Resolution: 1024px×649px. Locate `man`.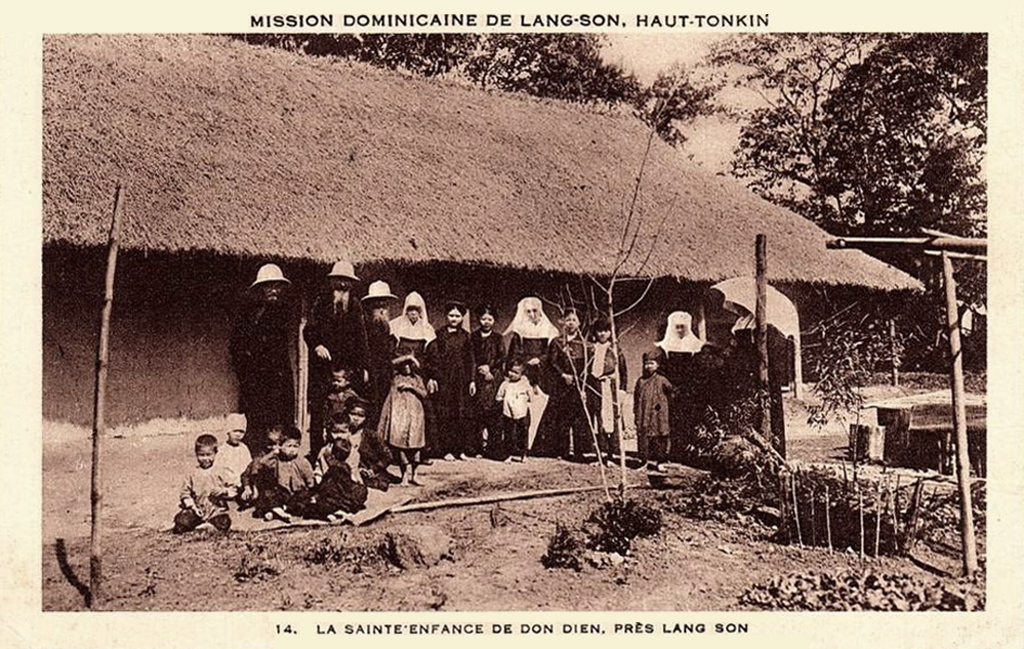
(652,314,712,444).
